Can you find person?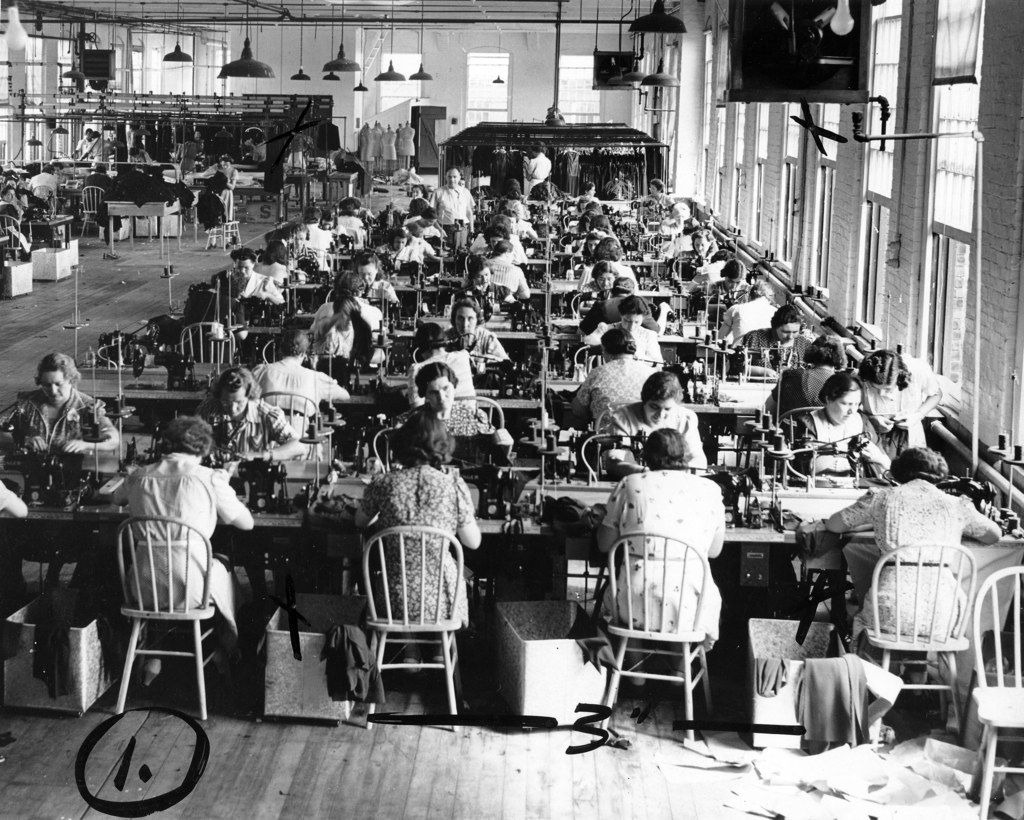
Yes, bounding box: <box>372,230,406,260</box>.
